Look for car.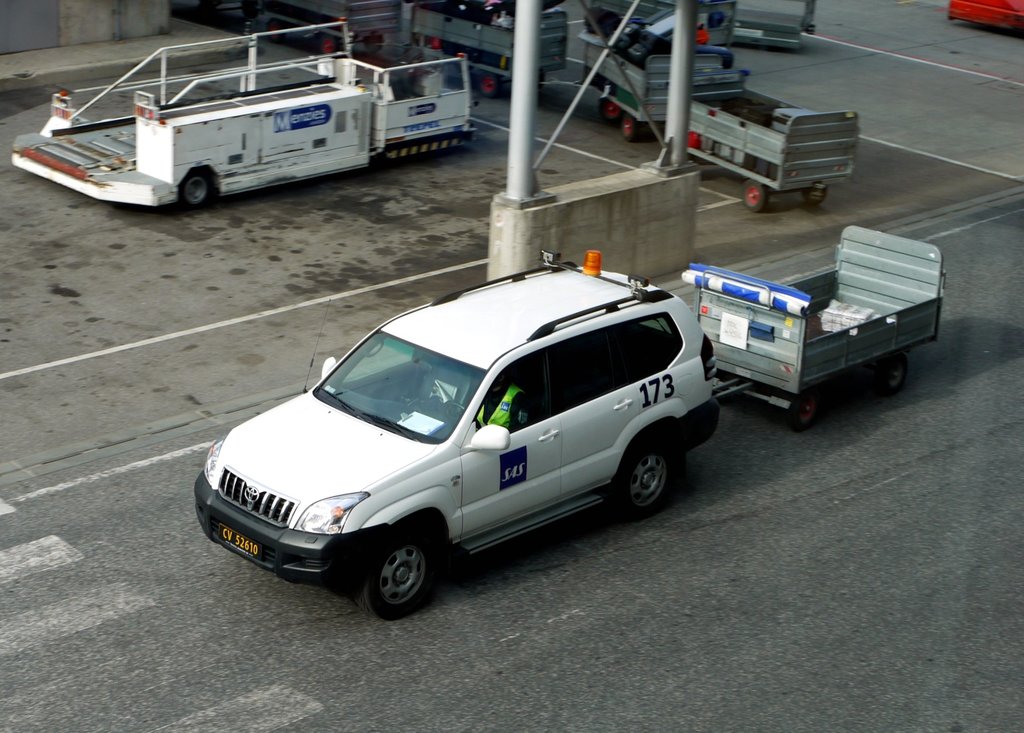
Found: 189 269 708 625.
